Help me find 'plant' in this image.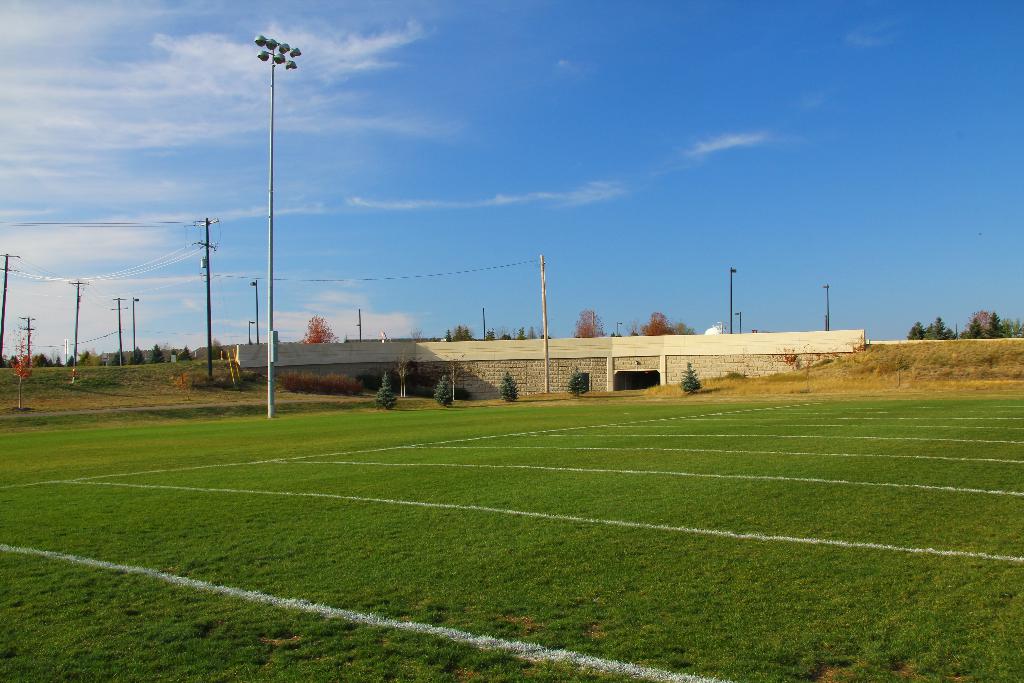
Found it: rect(31, 352, 45, 366).
